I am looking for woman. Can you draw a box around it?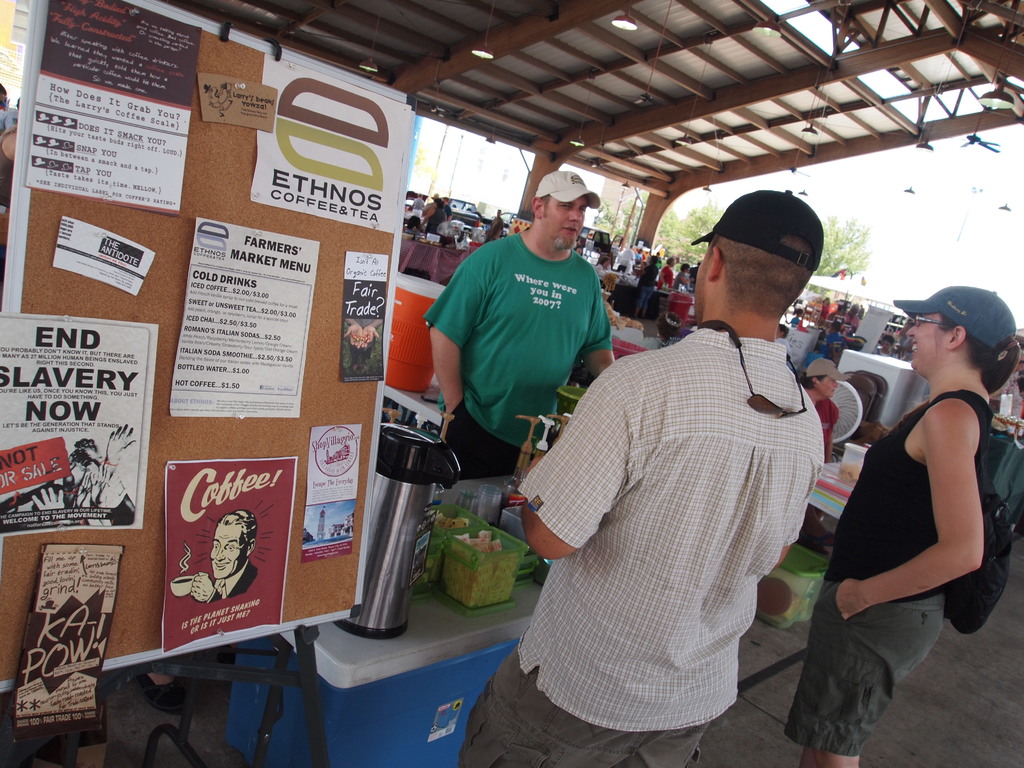
Sure, the bounding box is 419, 196, 448, 236.
